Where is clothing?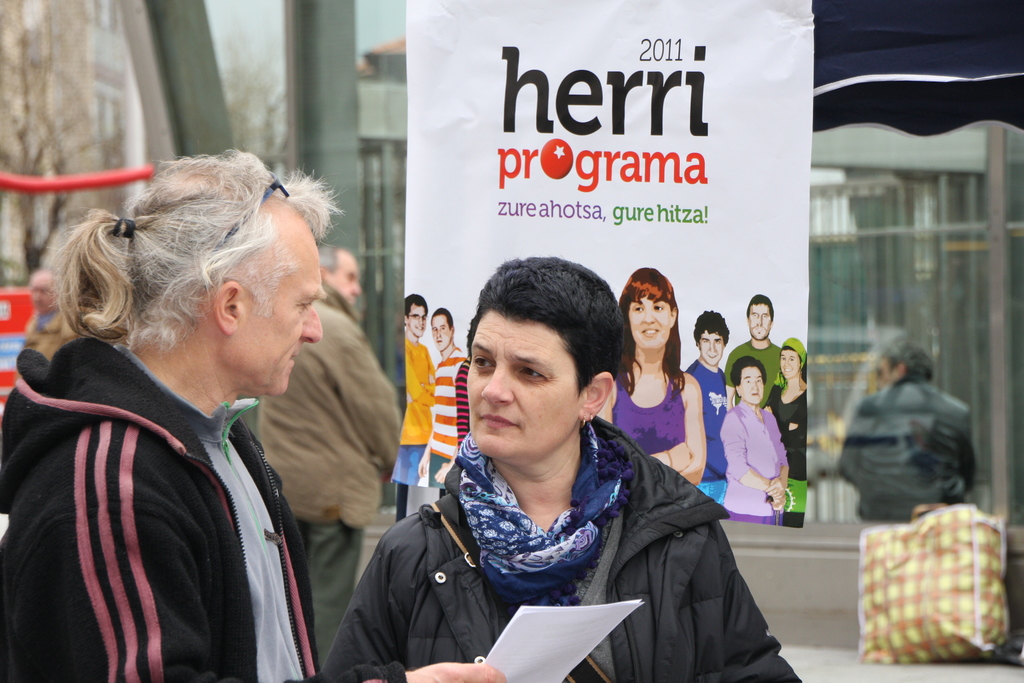
{"left": 438, "top": 335, "right": 465, "bottom": 478}.
